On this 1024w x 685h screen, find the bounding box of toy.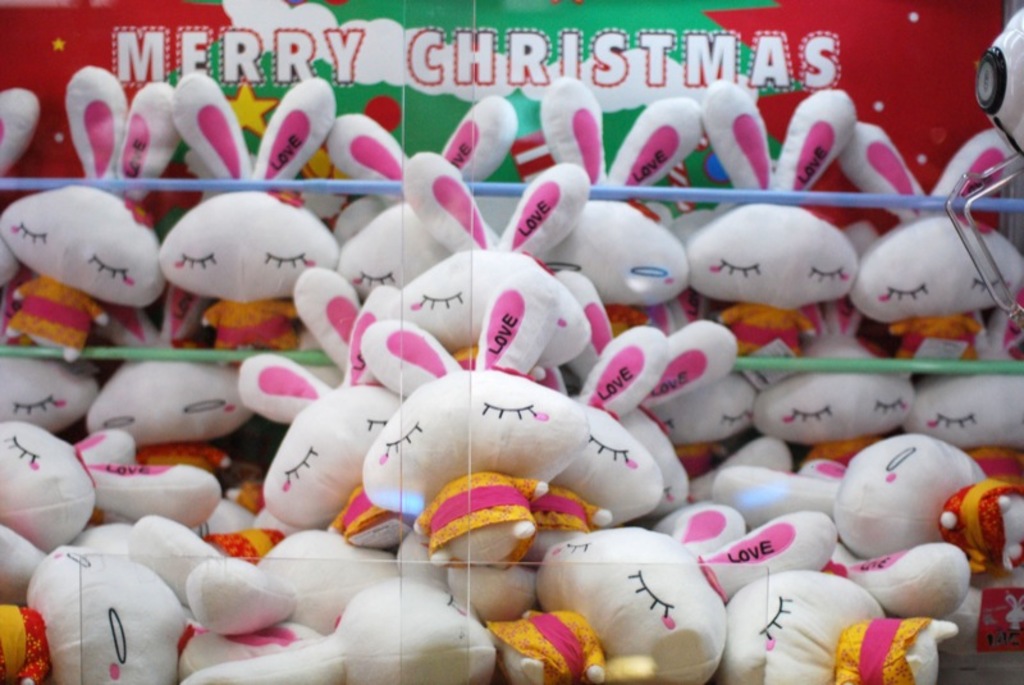
Bounding box: {"left": 372, "top": 151, "right": 576, "bottom": 408}.
